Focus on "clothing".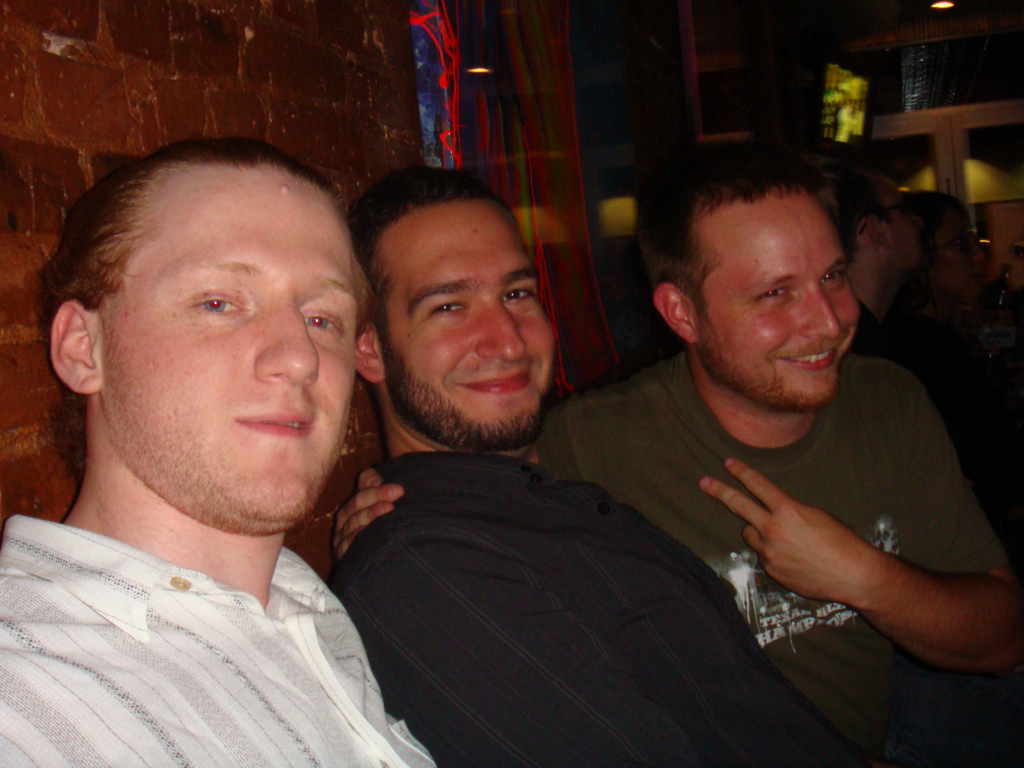
Focused at <bbox>533, 350, 1014, 750</bbox>.
